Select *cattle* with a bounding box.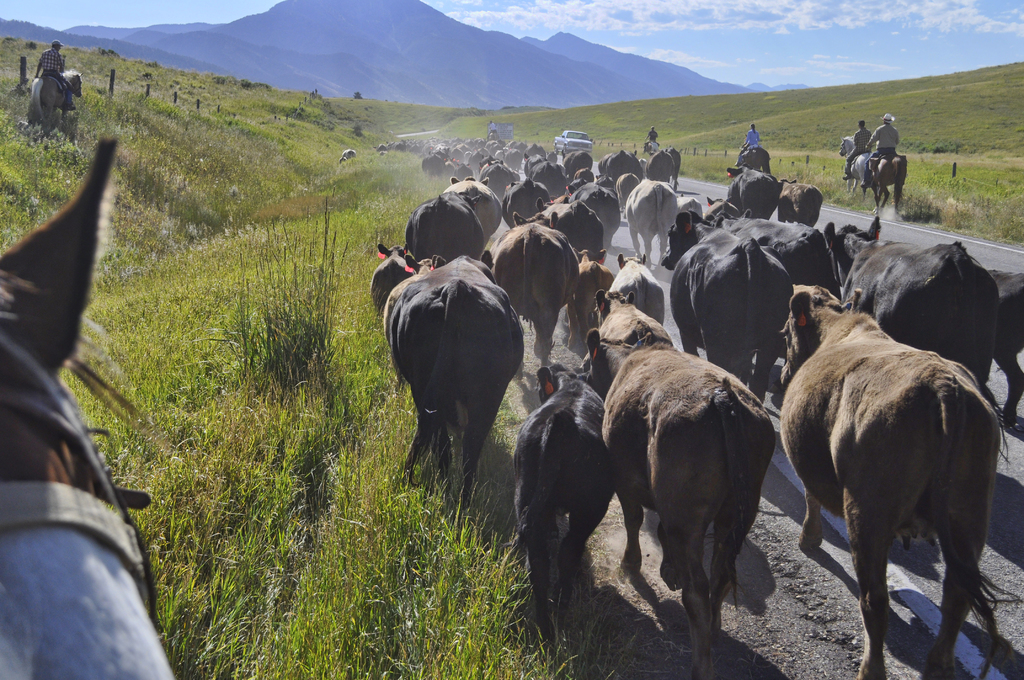
select_region(524, 145, 542, 159).
